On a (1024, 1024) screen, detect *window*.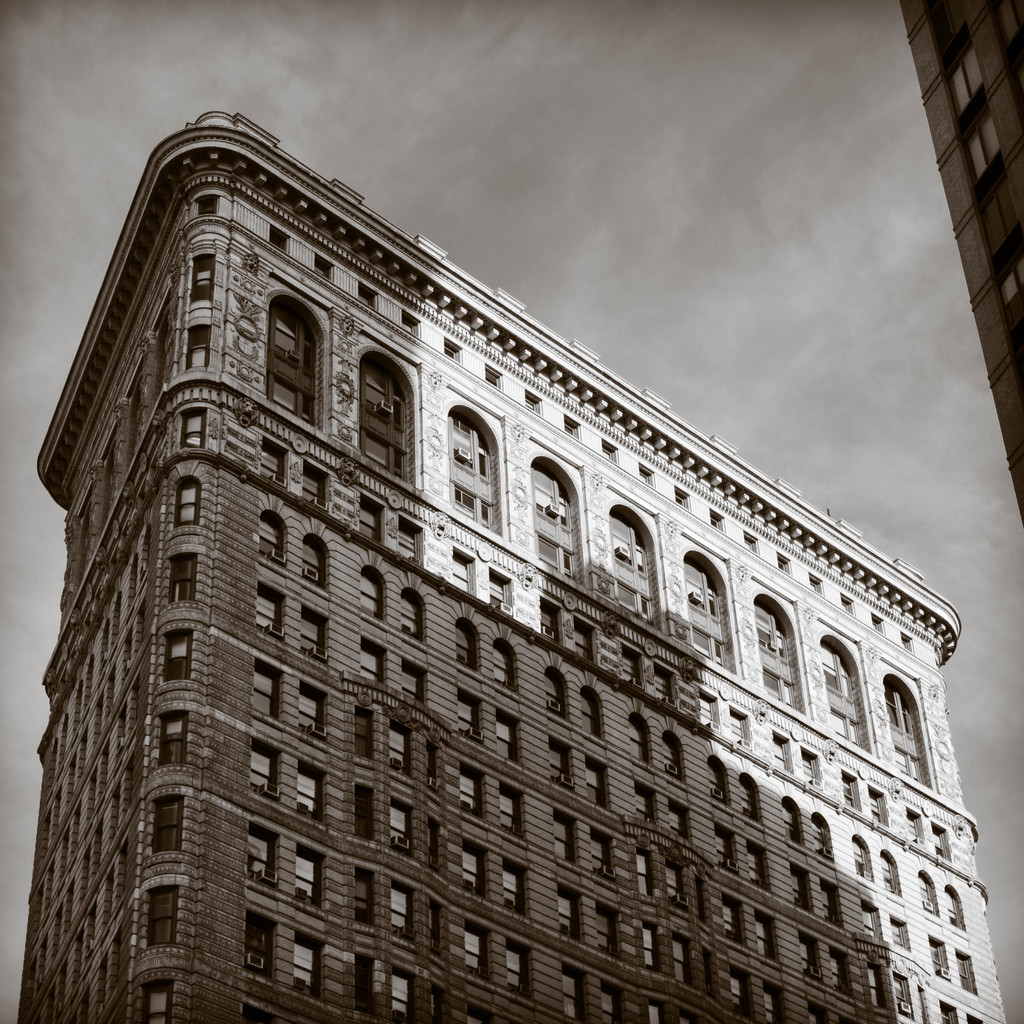
[460, 843, 491, 897].
